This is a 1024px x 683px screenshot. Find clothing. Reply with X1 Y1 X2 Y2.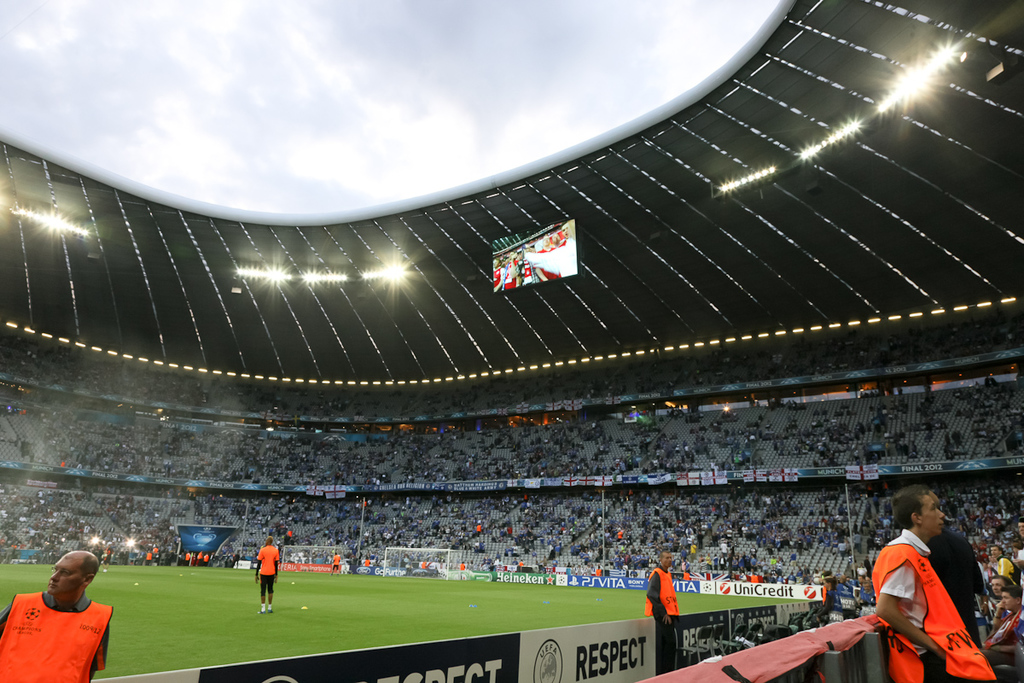
646 573 680 668.
